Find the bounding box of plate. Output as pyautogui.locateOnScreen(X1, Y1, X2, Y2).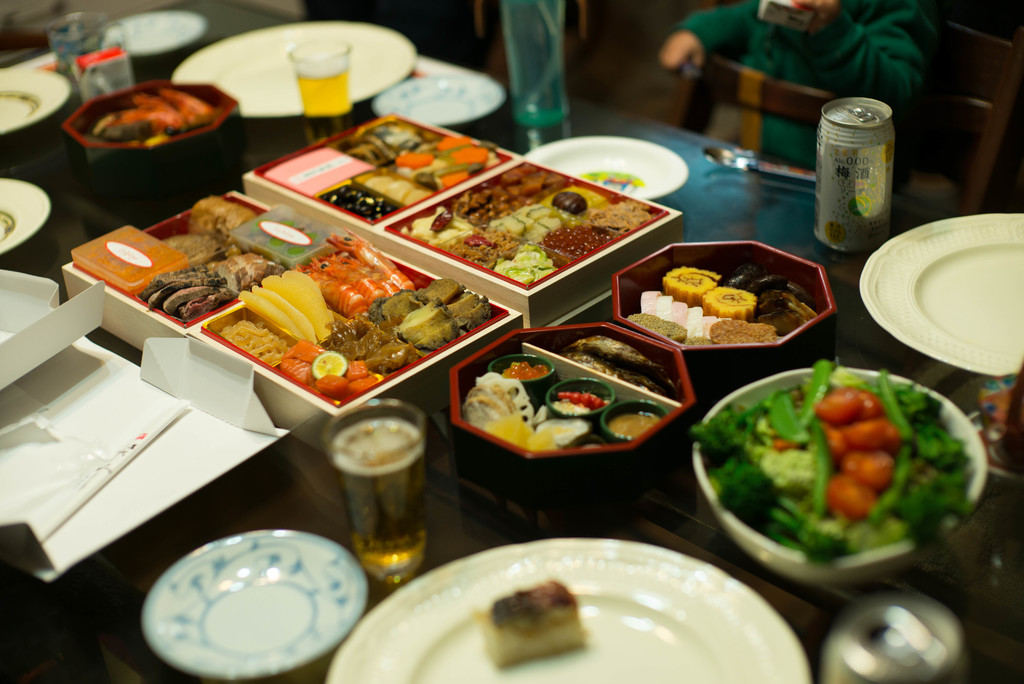
pyautogui.locateOnScreen(0, 63, 74, 129).
